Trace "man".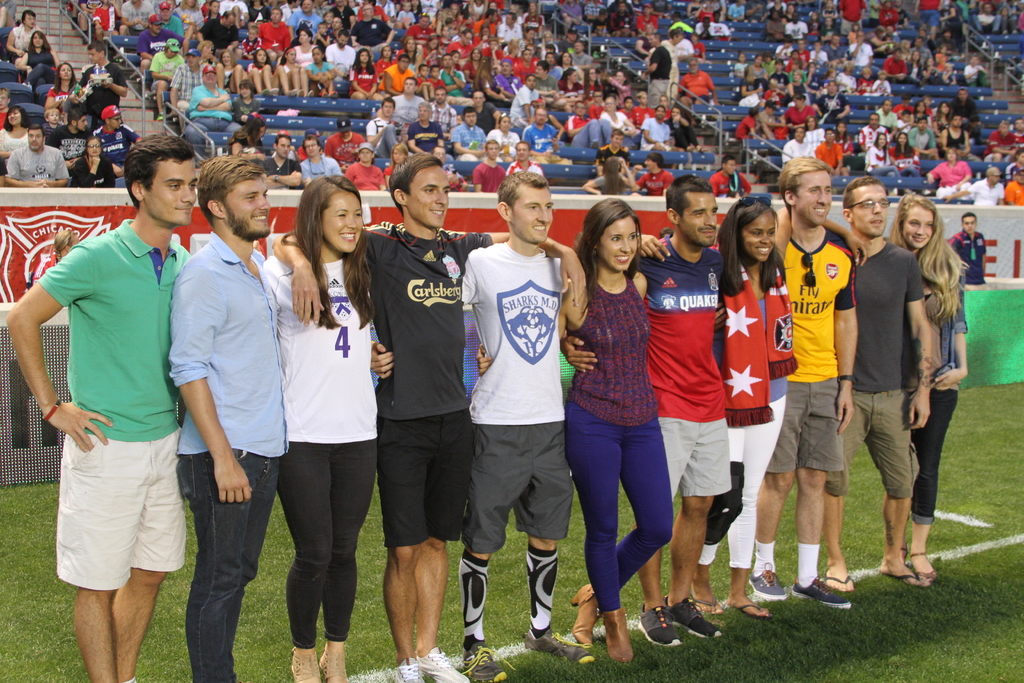
Traced to <box>328,0,355,31</box>.
